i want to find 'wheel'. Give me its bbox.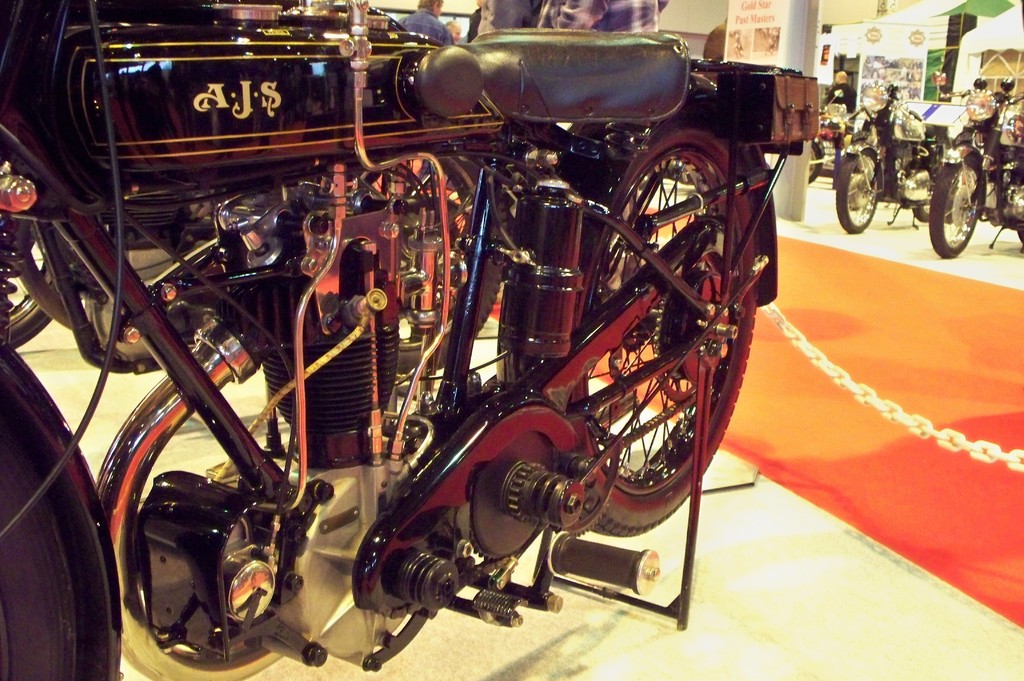
(x1=0, y1=124, x2=105, y2=357).
